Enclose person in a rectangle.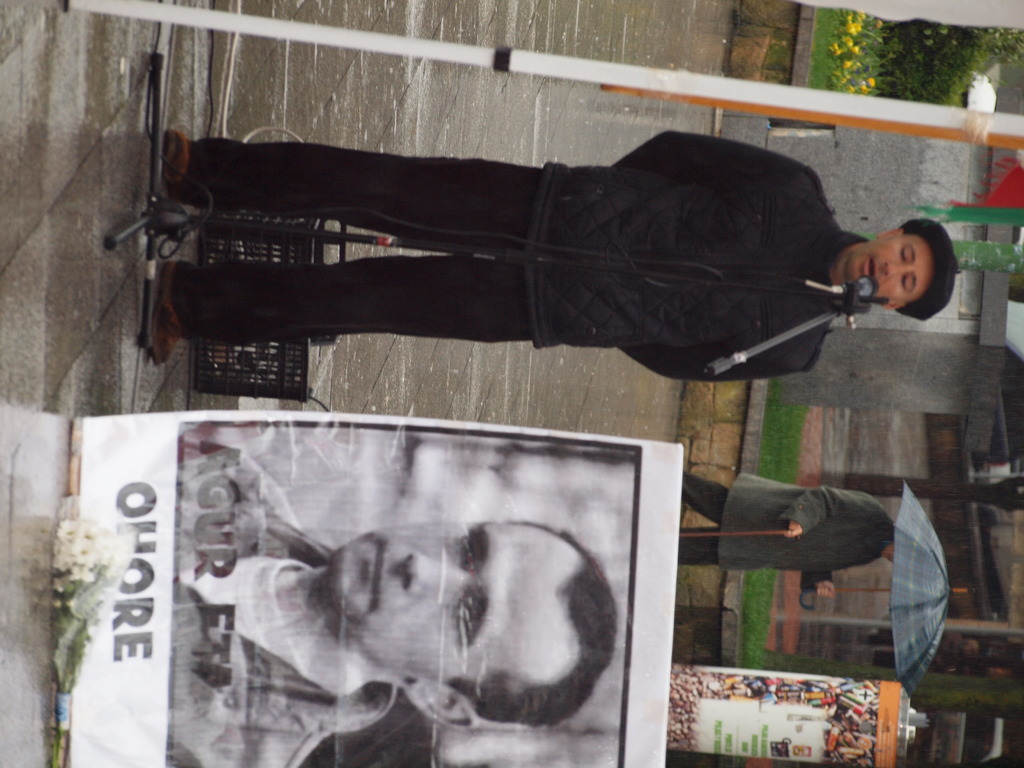
(168,436,614,767).
